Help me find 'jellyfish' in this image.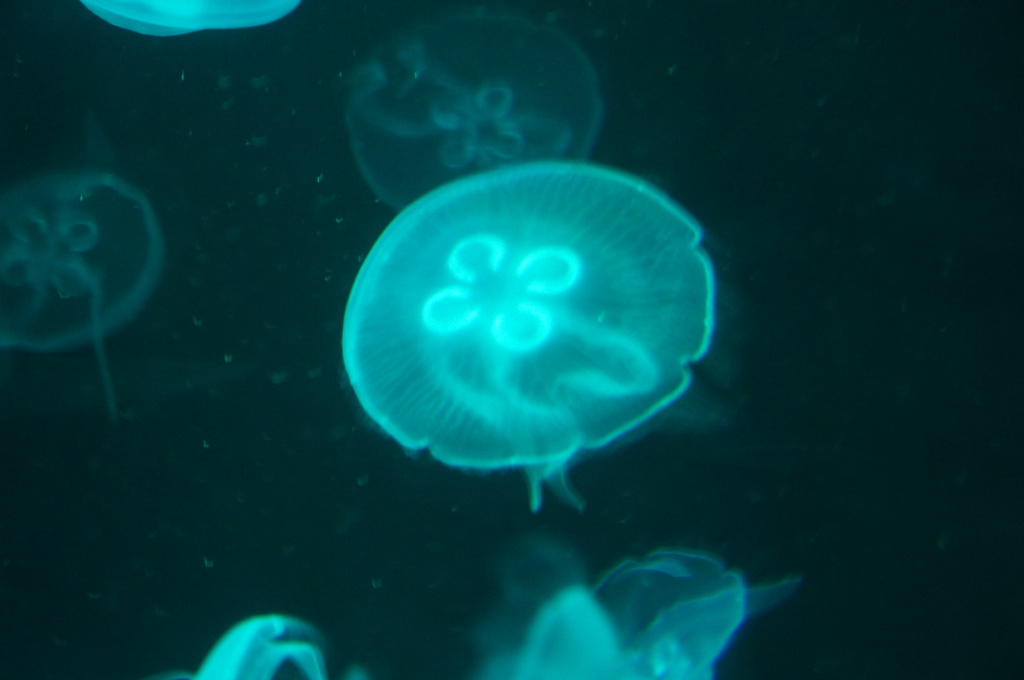
Found it: crop(340, 1, 602, 215).
